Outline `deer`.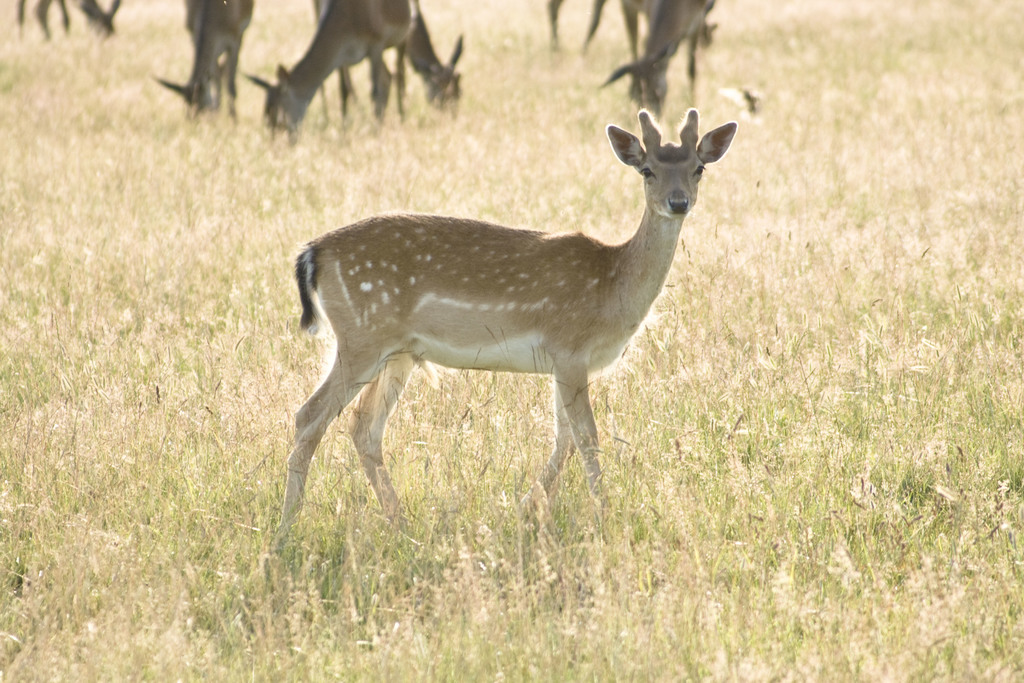
Outline: 284:111:739:539.
